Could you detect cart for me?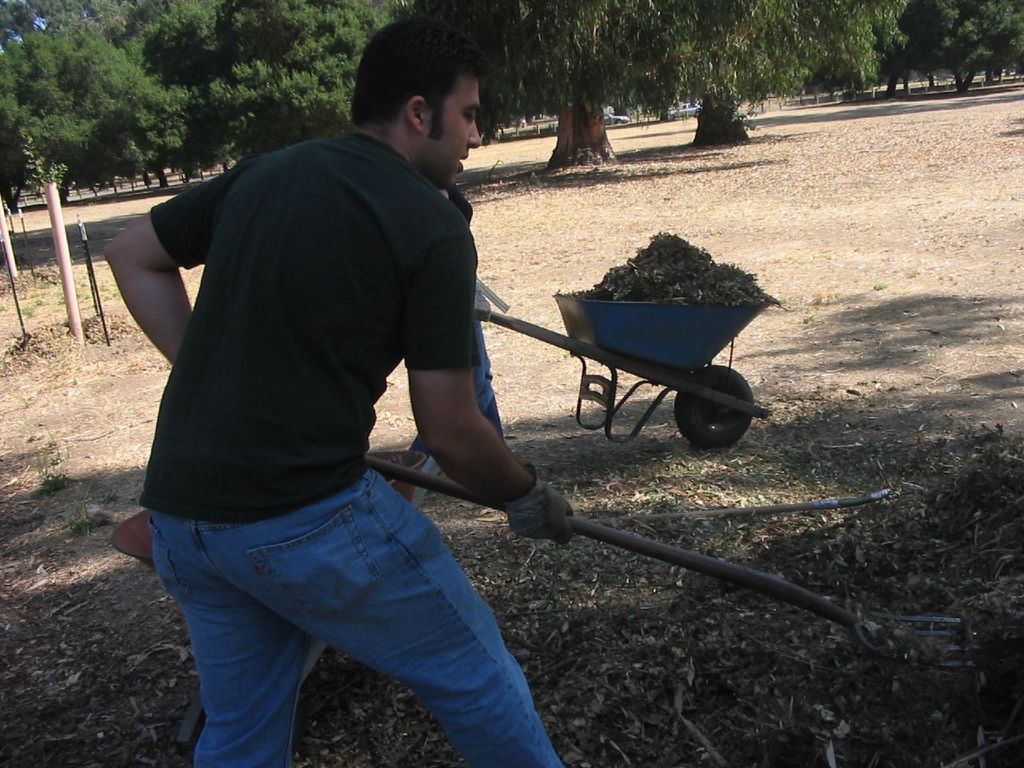
Detection result: box=[113, 449, 443, 746].
